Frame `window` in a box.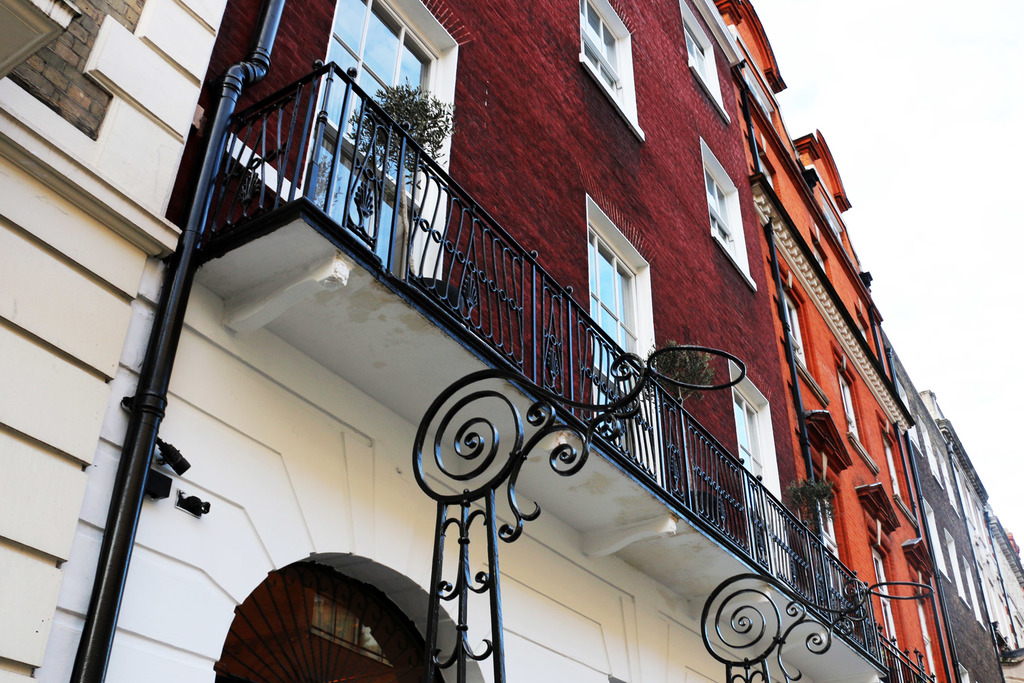
x1=859, y1=301, x2=874, y2=349.
